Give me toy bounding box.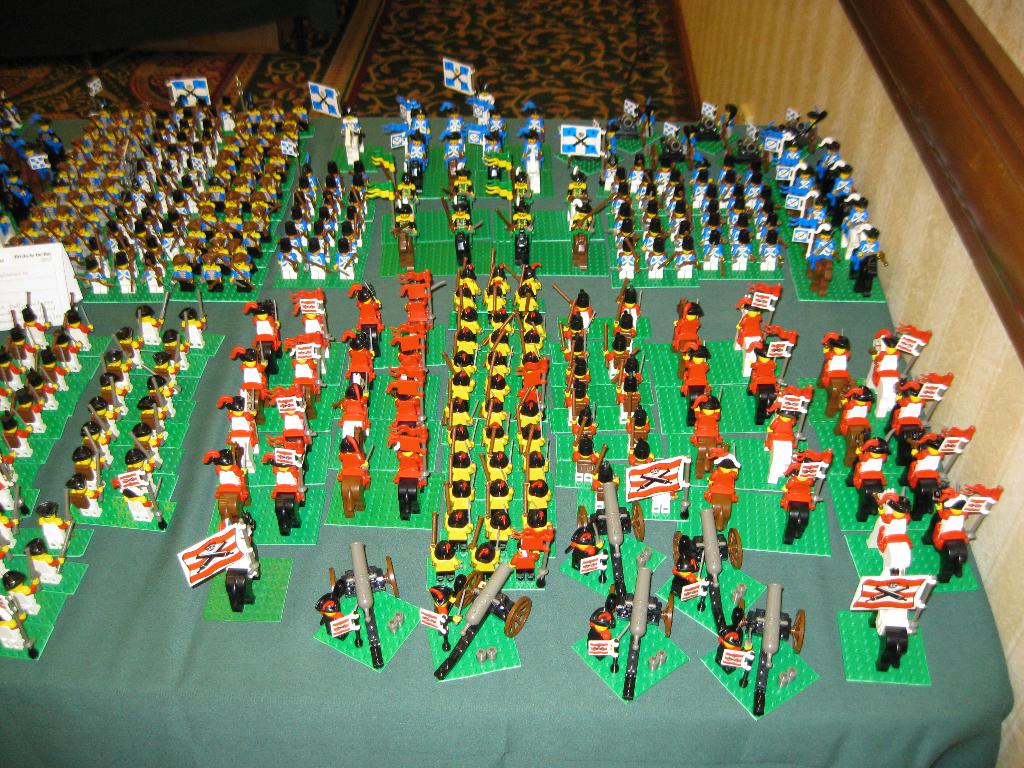
x1=181 y1=239 x2=205 y2=266.
